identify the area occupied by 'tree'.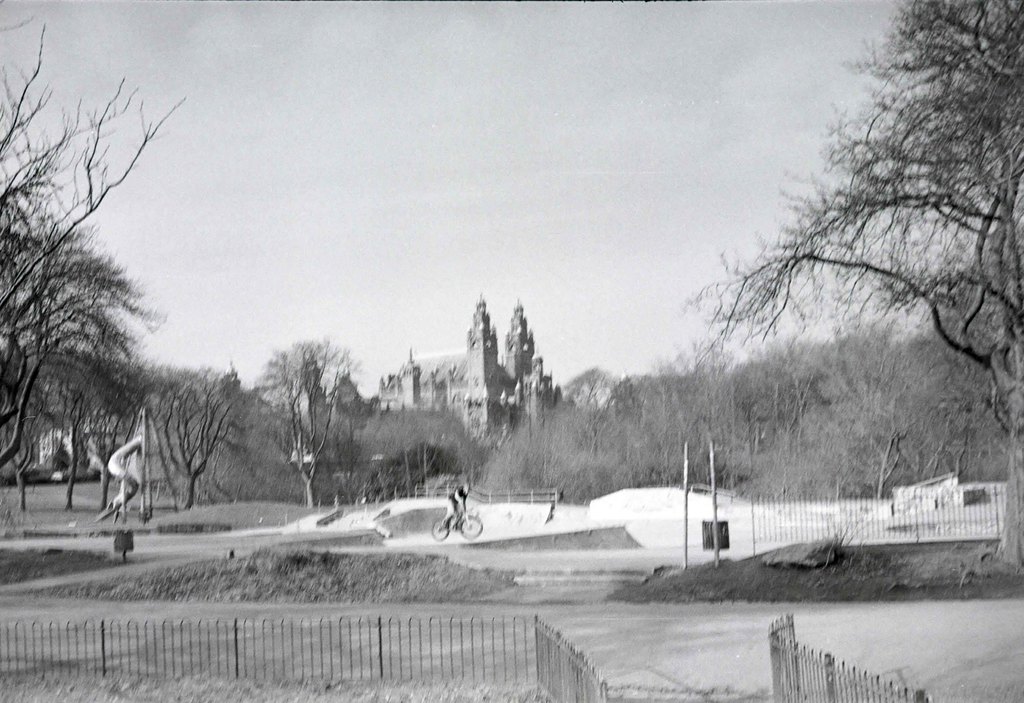
Area: crop(20, 51, 196, 544).
